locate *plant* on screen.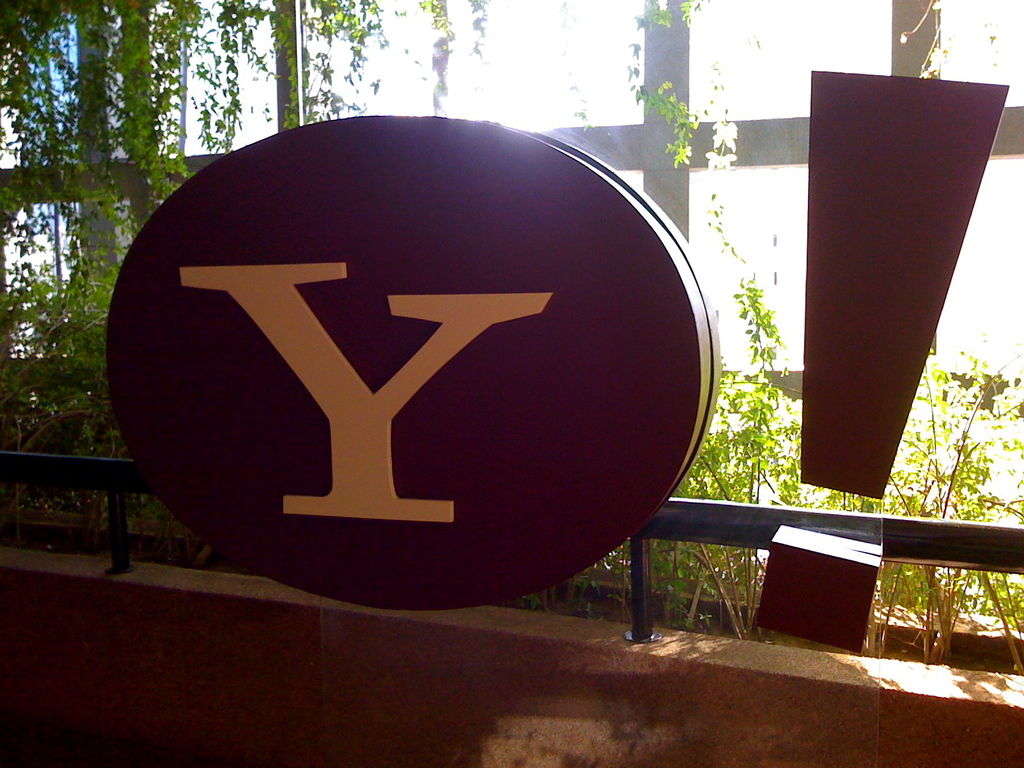
On screen at x1=888, y1=342, x2=1023, y2=662.
